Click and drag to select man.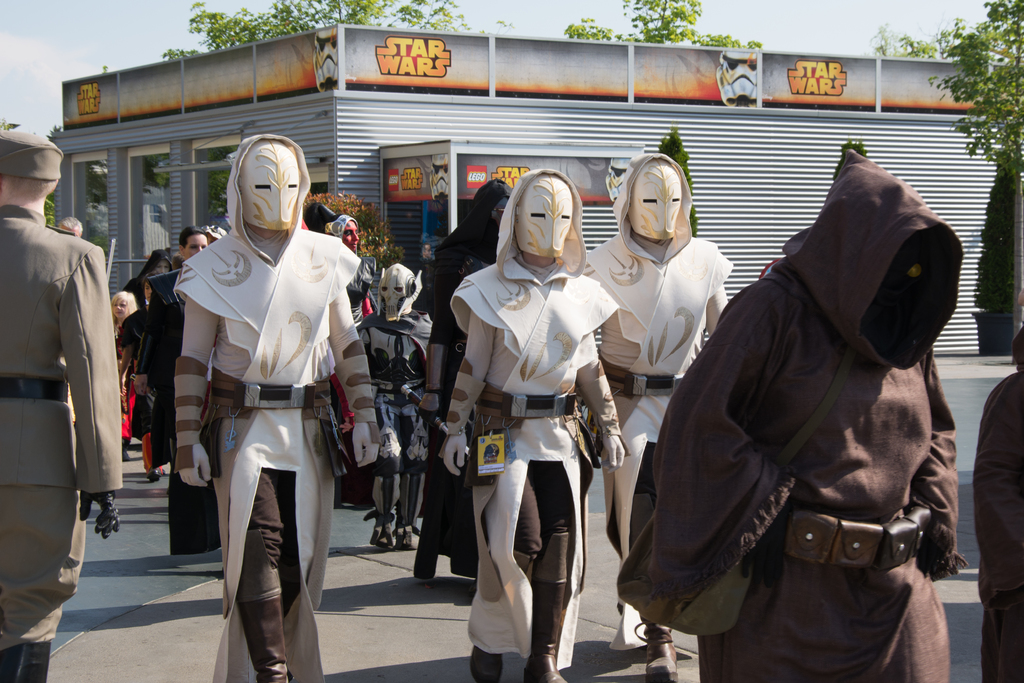
Selection: select_region(0, 130, 124, 682).
